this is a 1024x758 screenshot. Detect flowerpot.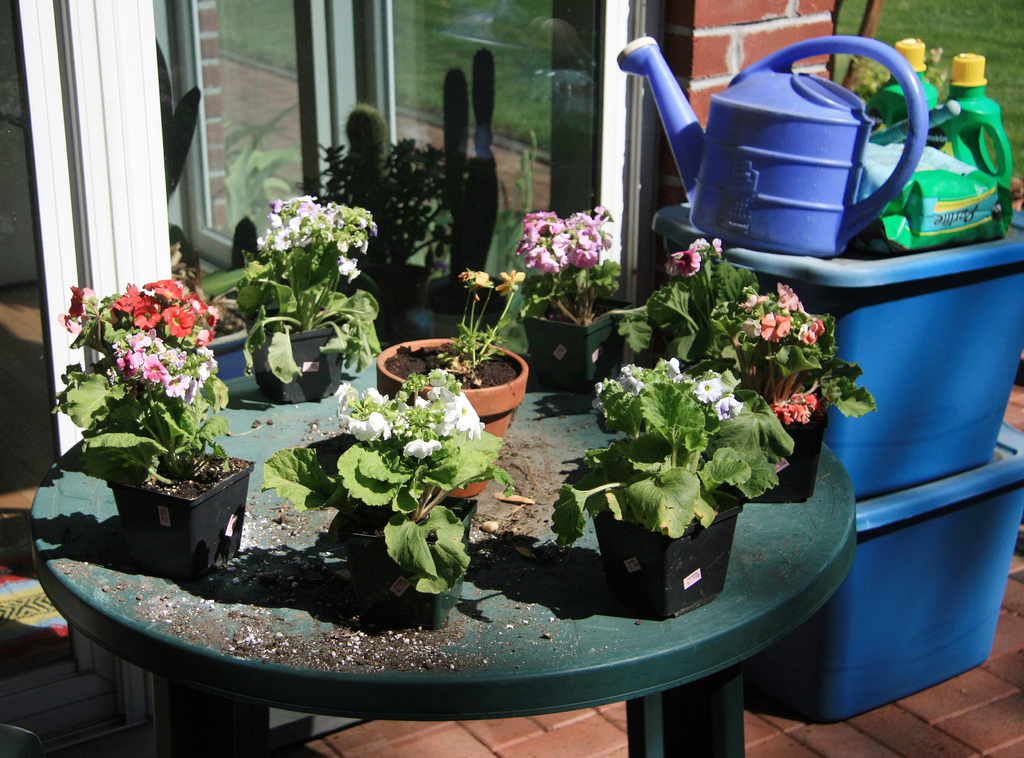
locate(525, 298, 630, 392).
